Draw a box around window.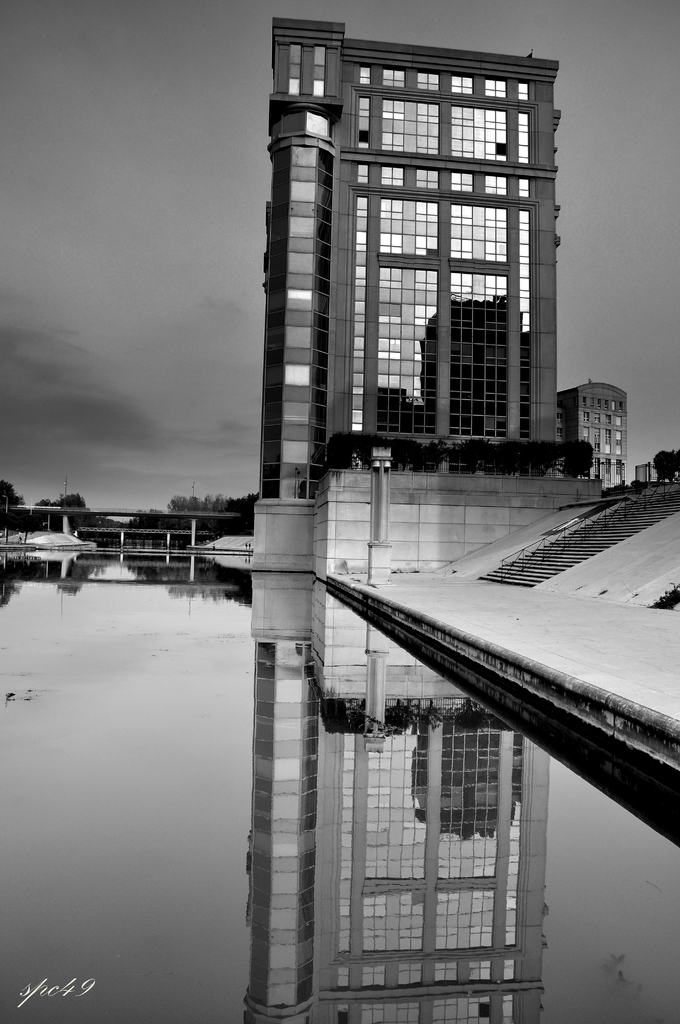
bbox=[382, 166, 405, 184].
